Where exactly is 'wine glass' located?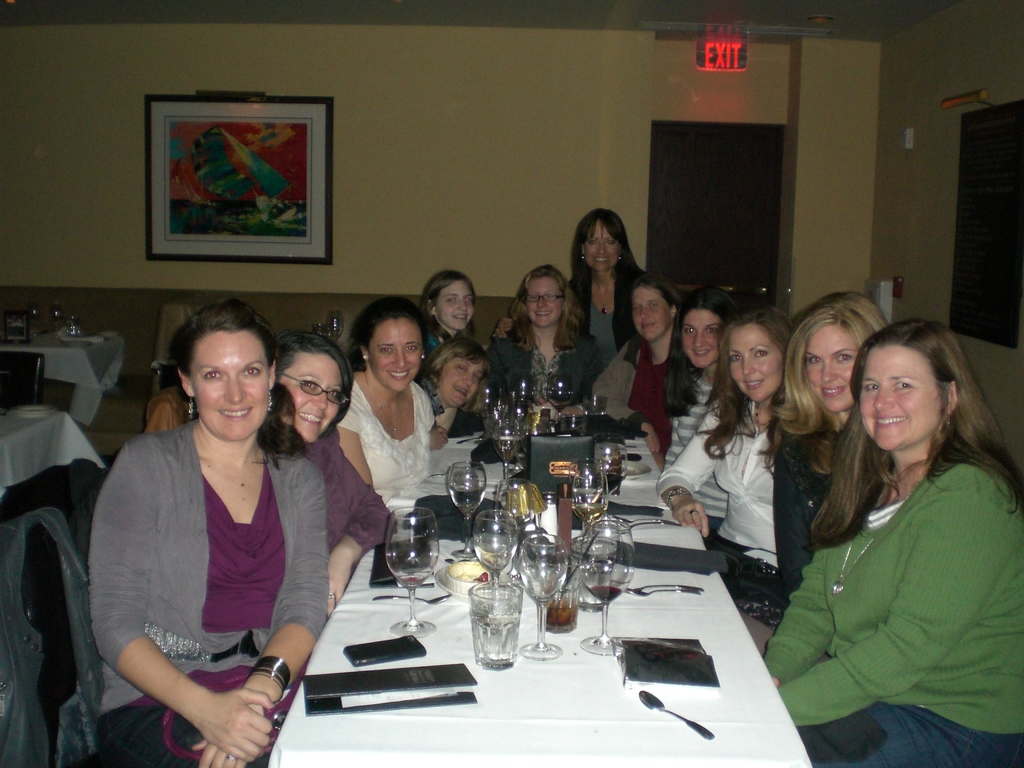
Its bounding box is {"x1": 492, "y1": 419, "x2": 517, "y2": 474}.
